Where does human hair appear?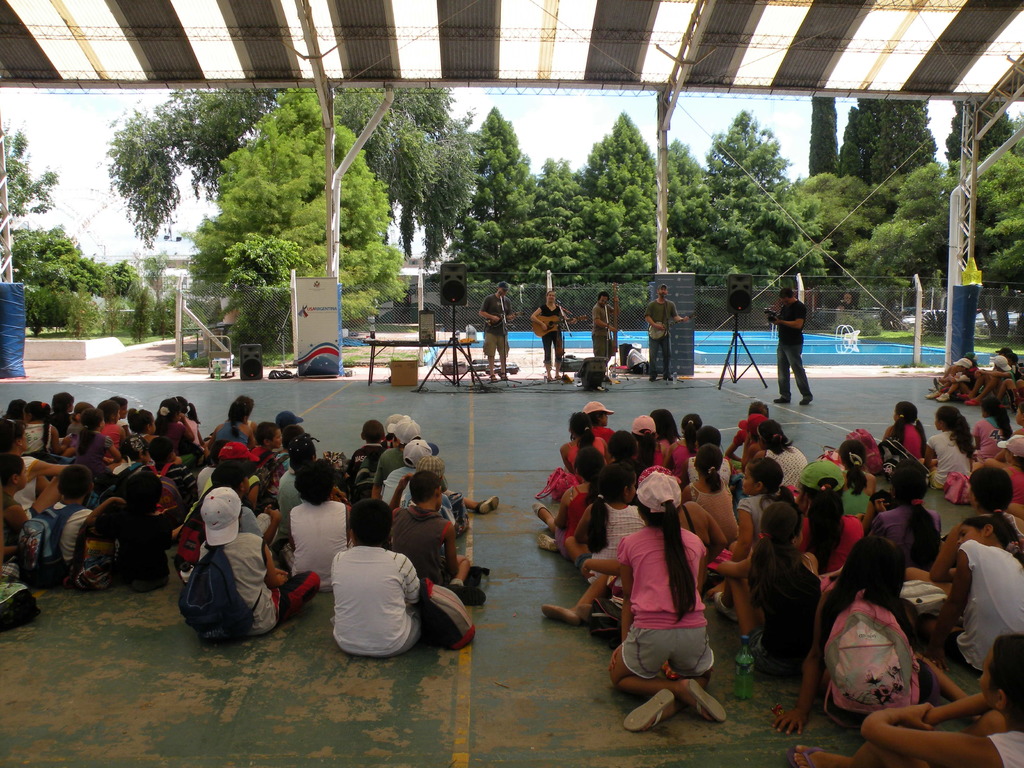
Appears at x1=700, y1=424, x2=724, y2=450.
